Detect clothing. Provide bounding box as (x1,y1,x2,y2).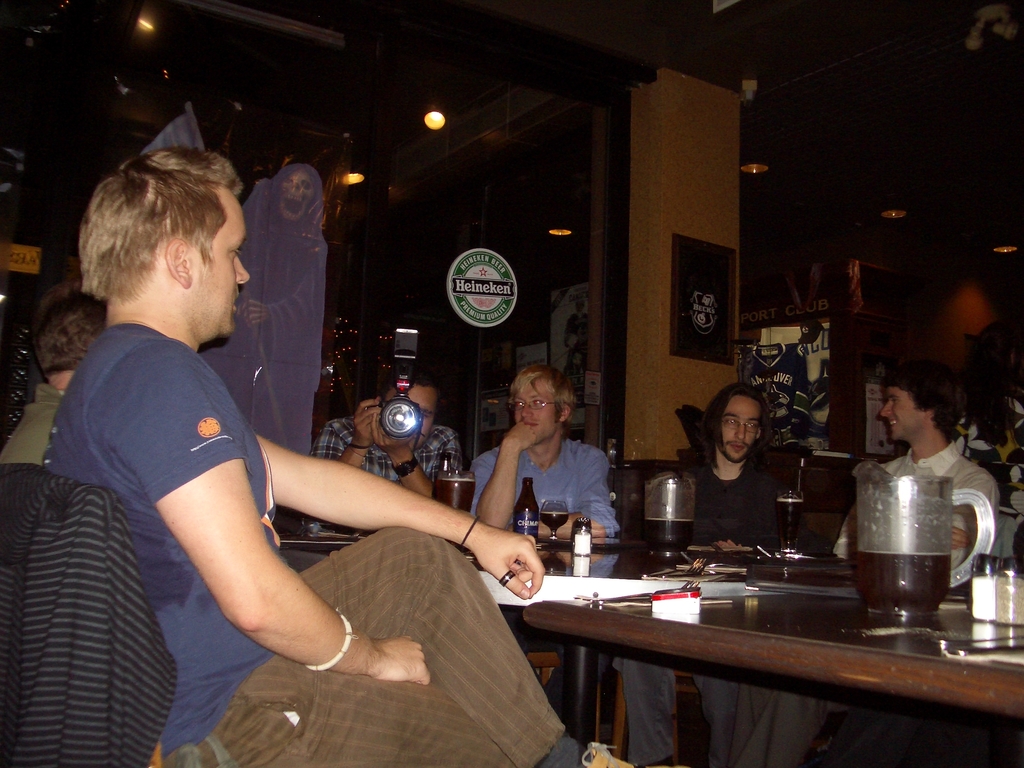
(40,321,588,767).
